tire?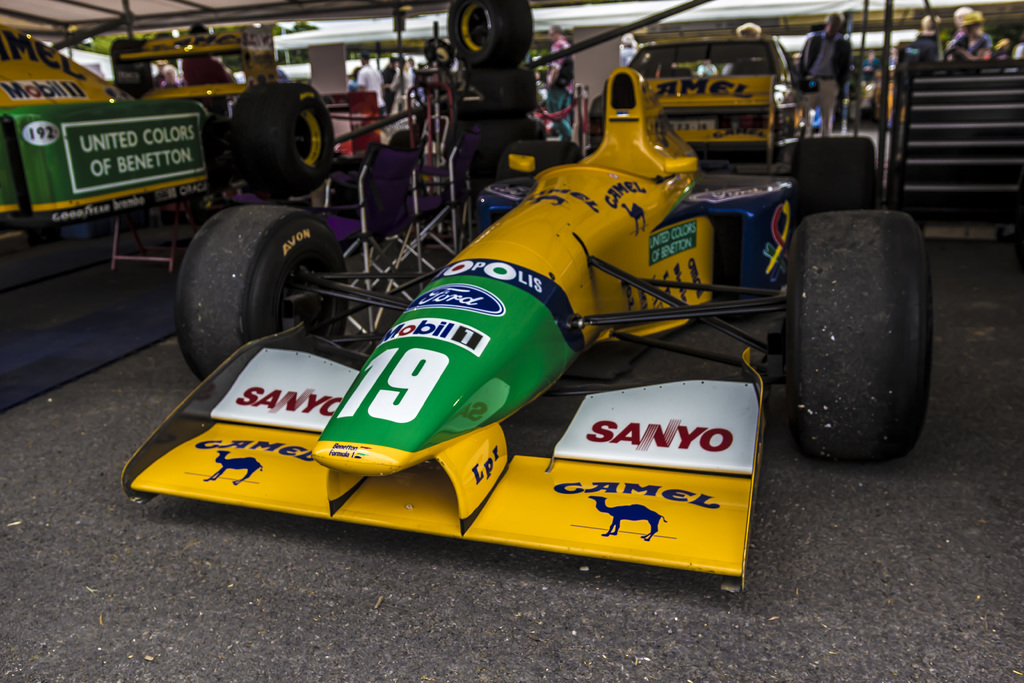
Rect(789, 211, 930, 461)
